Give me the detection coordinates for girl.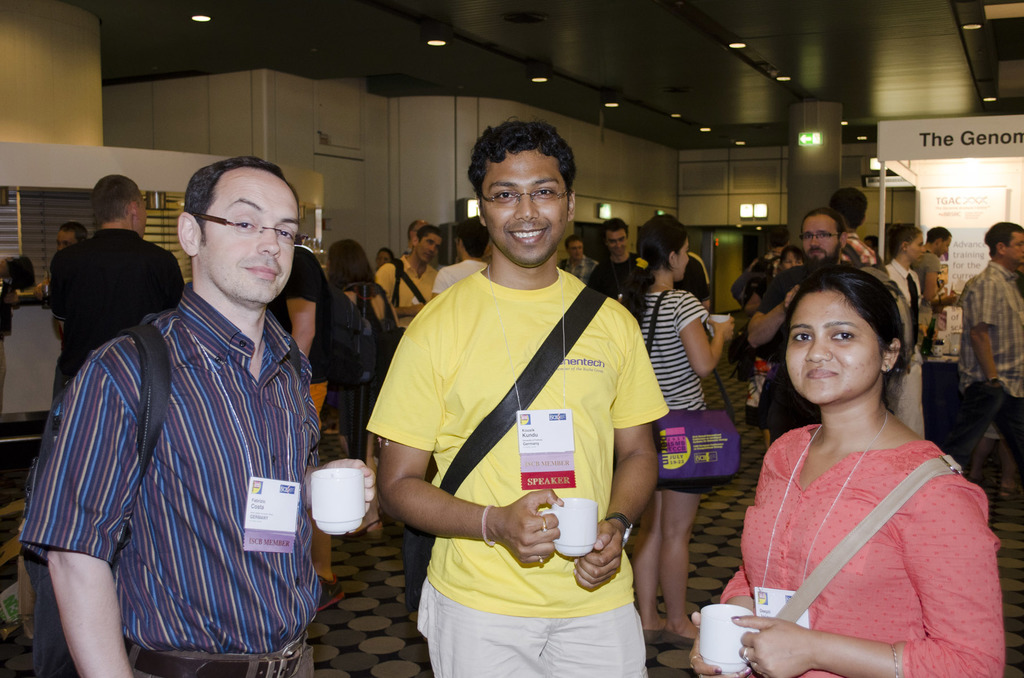
324/242/401/460.
